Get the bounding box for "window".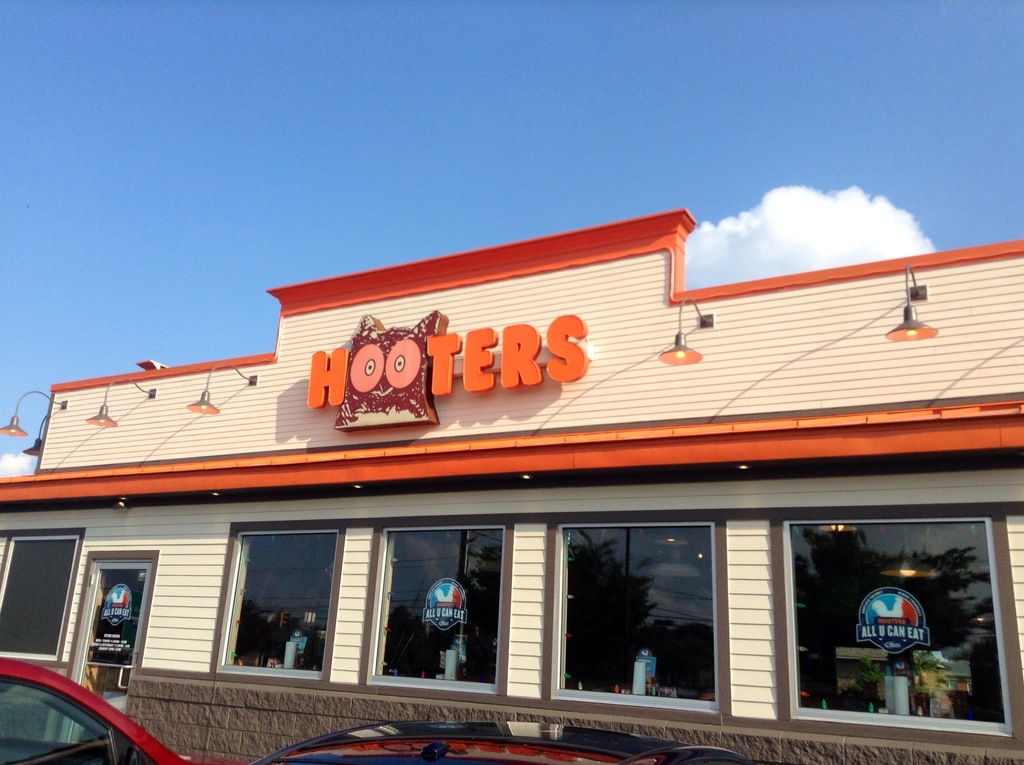
{"x1": 552, "y1": 524, "x2": 722, "y2": 713}.
